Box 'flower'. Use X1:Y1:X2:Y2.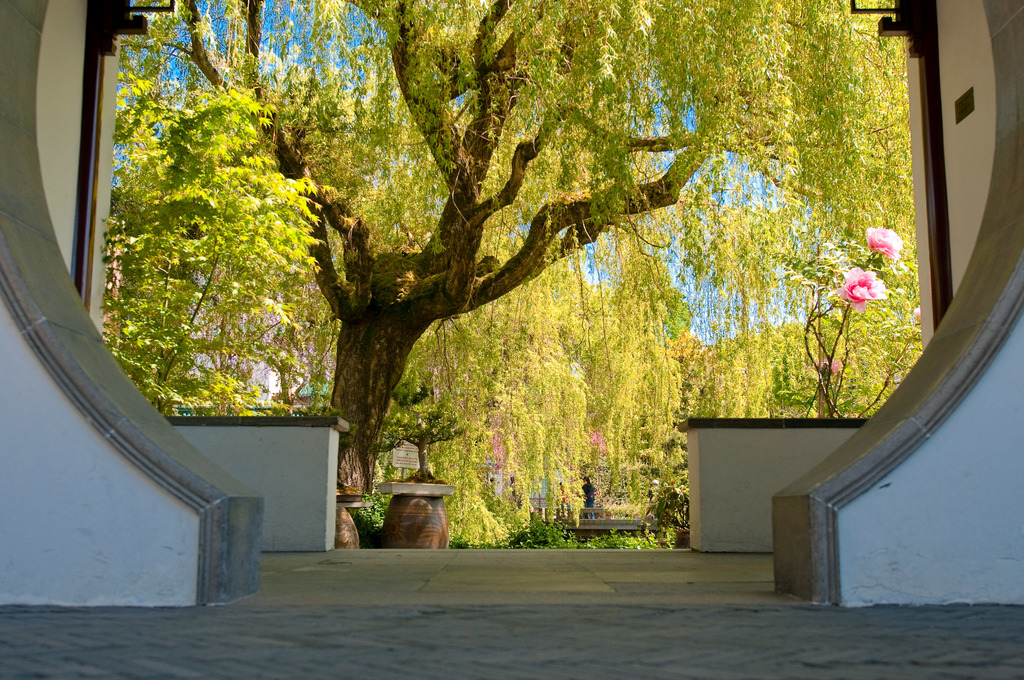
863:224:909:259.
